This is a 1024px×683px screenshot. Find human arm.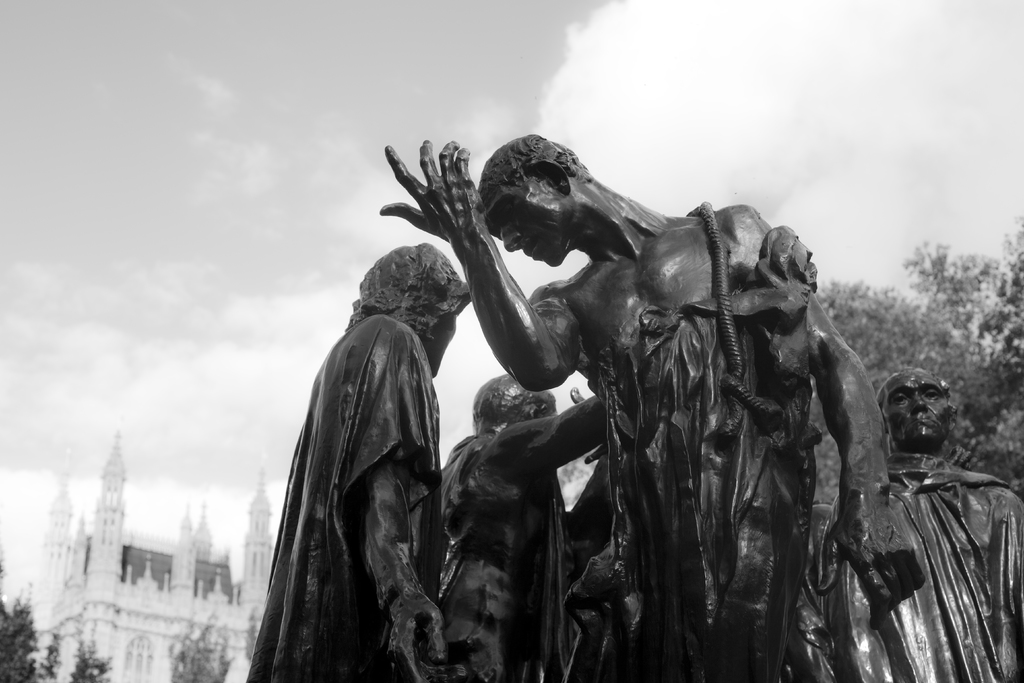
Bounding box: <box>495,386,609,465</box>.
